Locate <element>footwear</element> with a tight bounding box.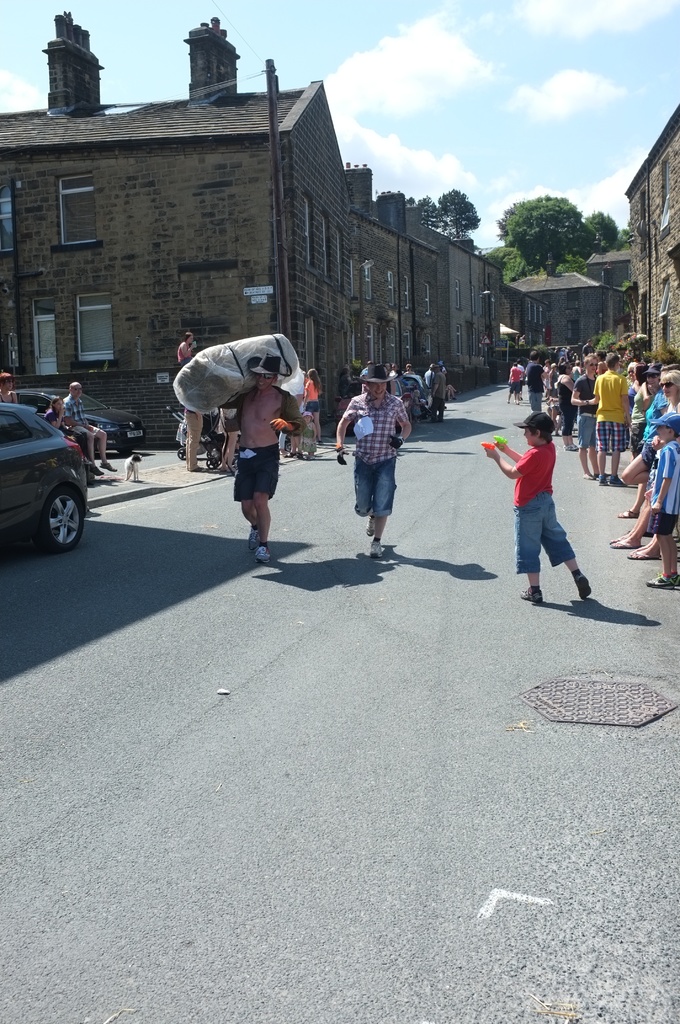
<box>439,419,441,420</box>.
